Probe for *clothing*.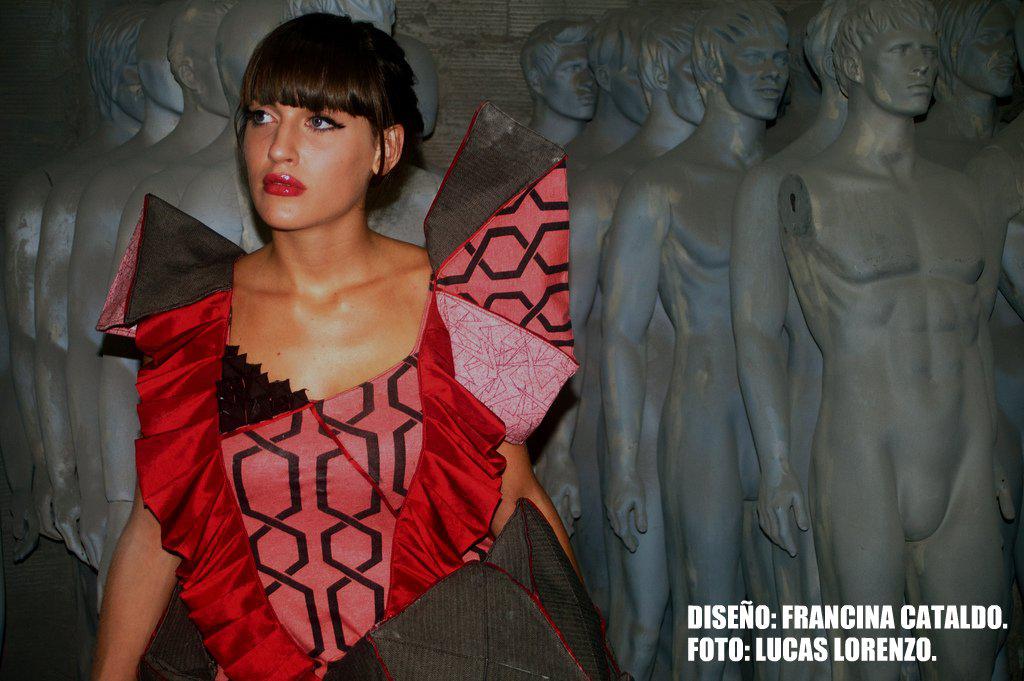
Probe result: {"x1": 109, "y1": 148, "x2": 613, "y2": 660}.
